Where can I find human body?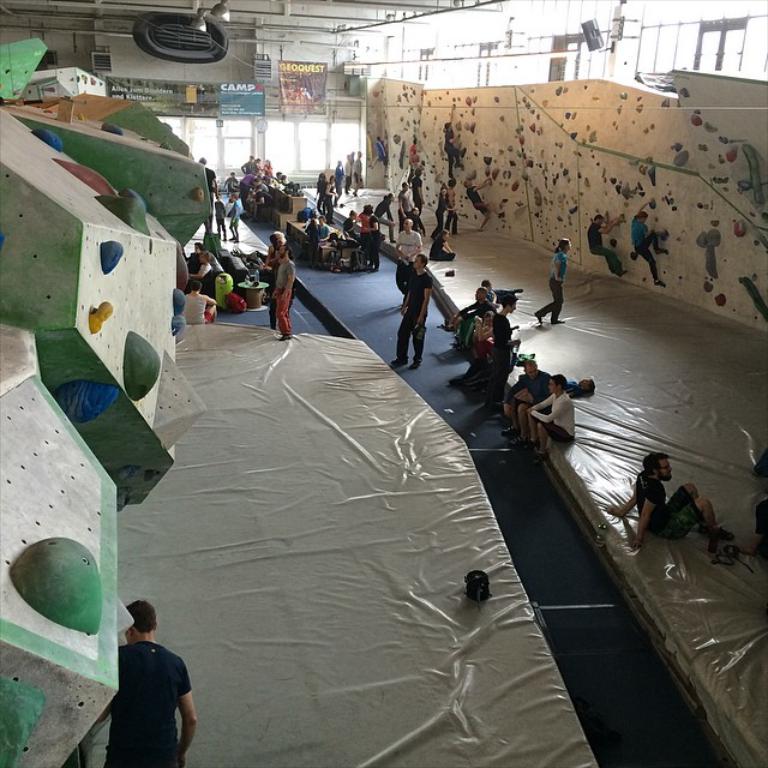
You can find it at <box>276,258,294,335</box>.
